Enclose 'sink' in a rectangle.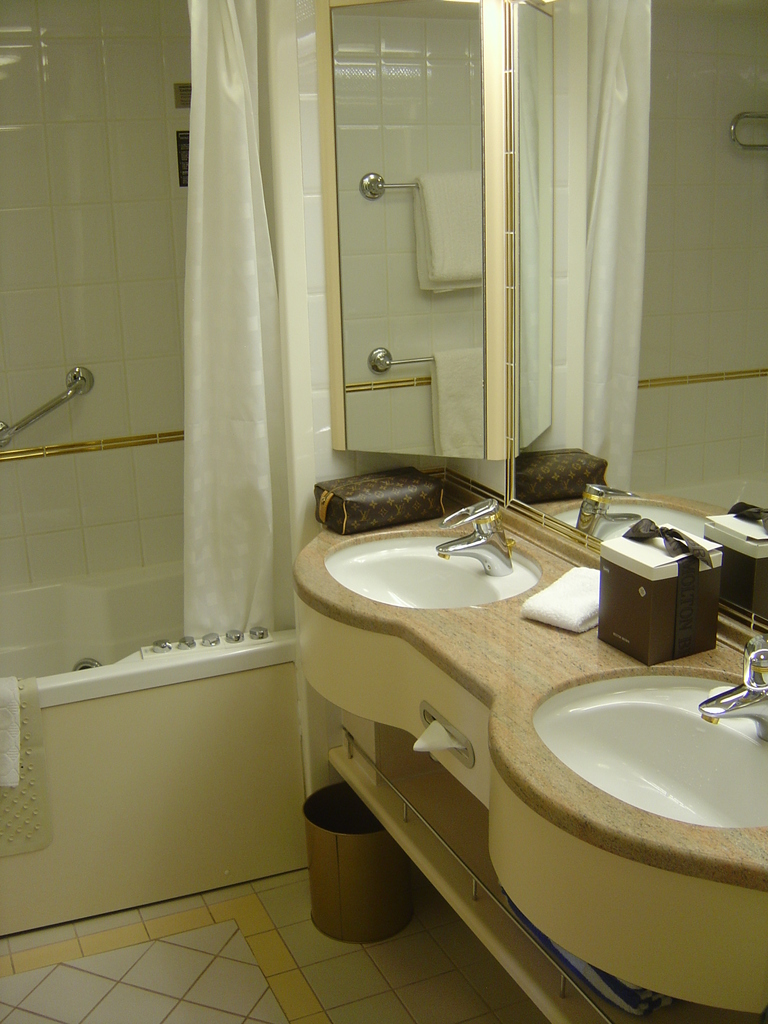
(544, 632, 767, 840).
